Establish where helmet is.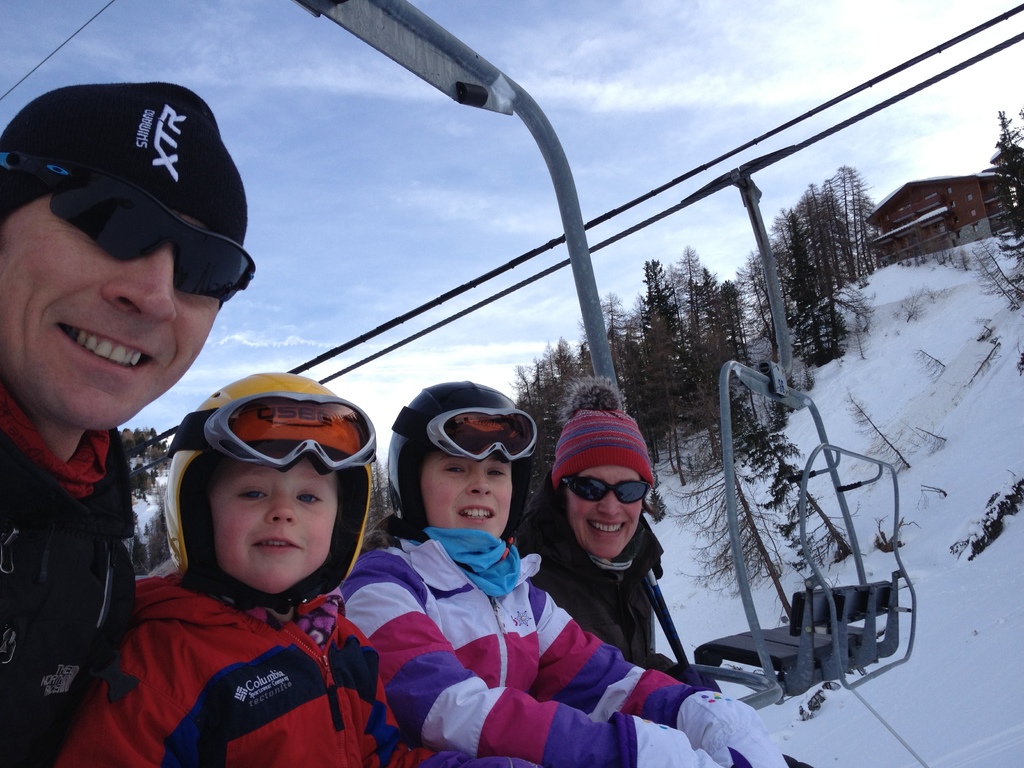
Established at 392/381/538/547.
